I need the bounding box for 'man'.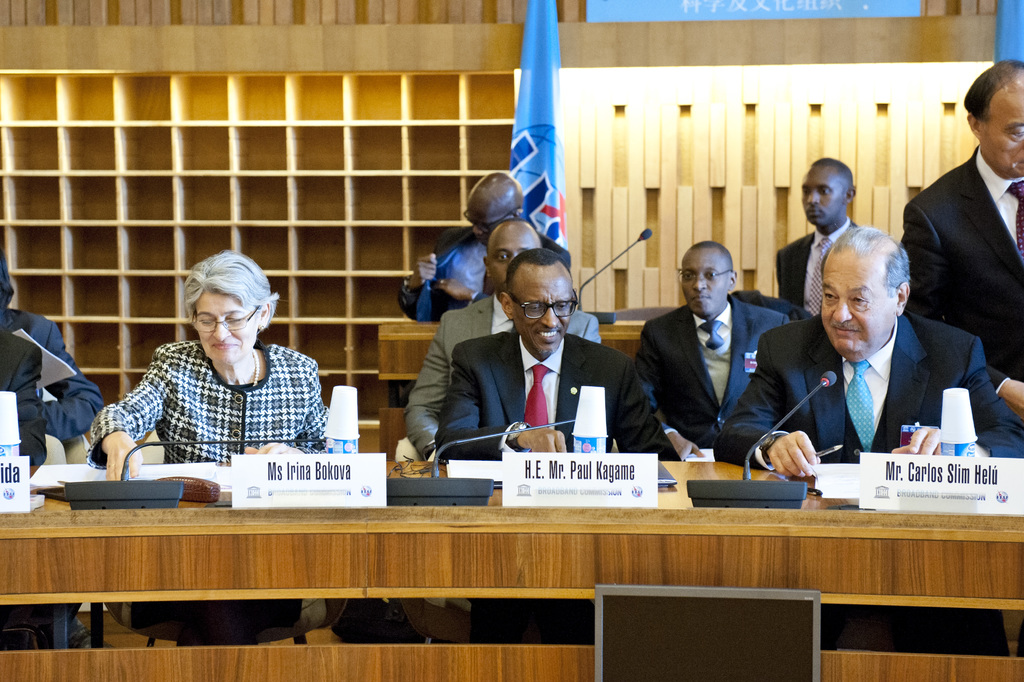
Here it is: Rect(406, 213, 607, 460).
